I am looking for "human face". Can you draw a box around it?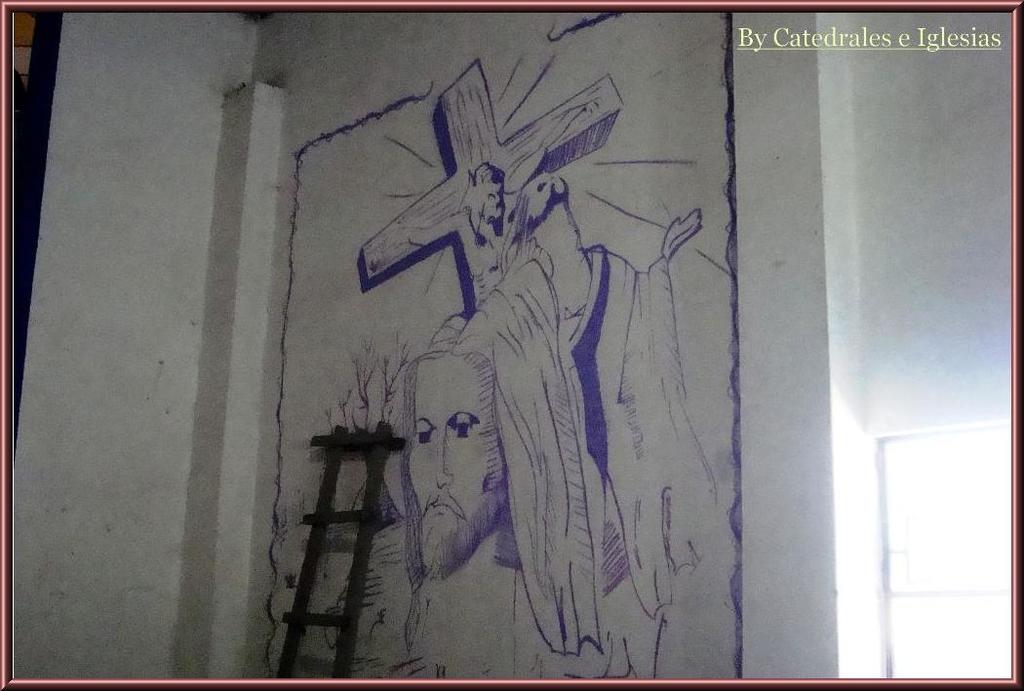
Sure, the bounding box is bbox=(407, 356, 495, 557).
